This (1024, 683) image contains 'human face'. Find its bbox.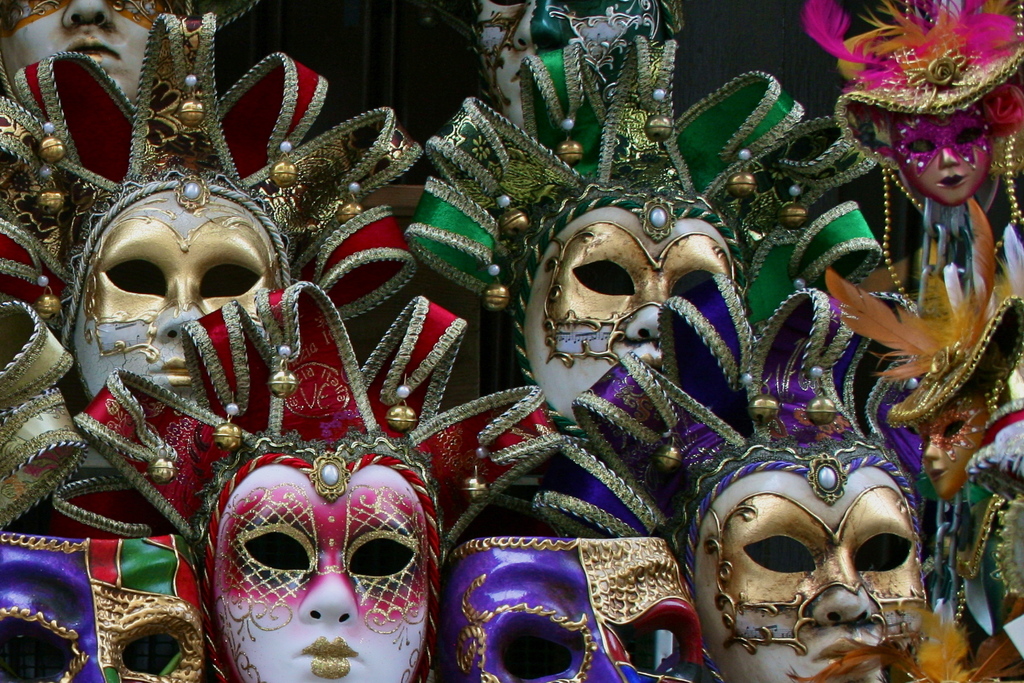
(left=445, top=539, right=702, bottom=682).
